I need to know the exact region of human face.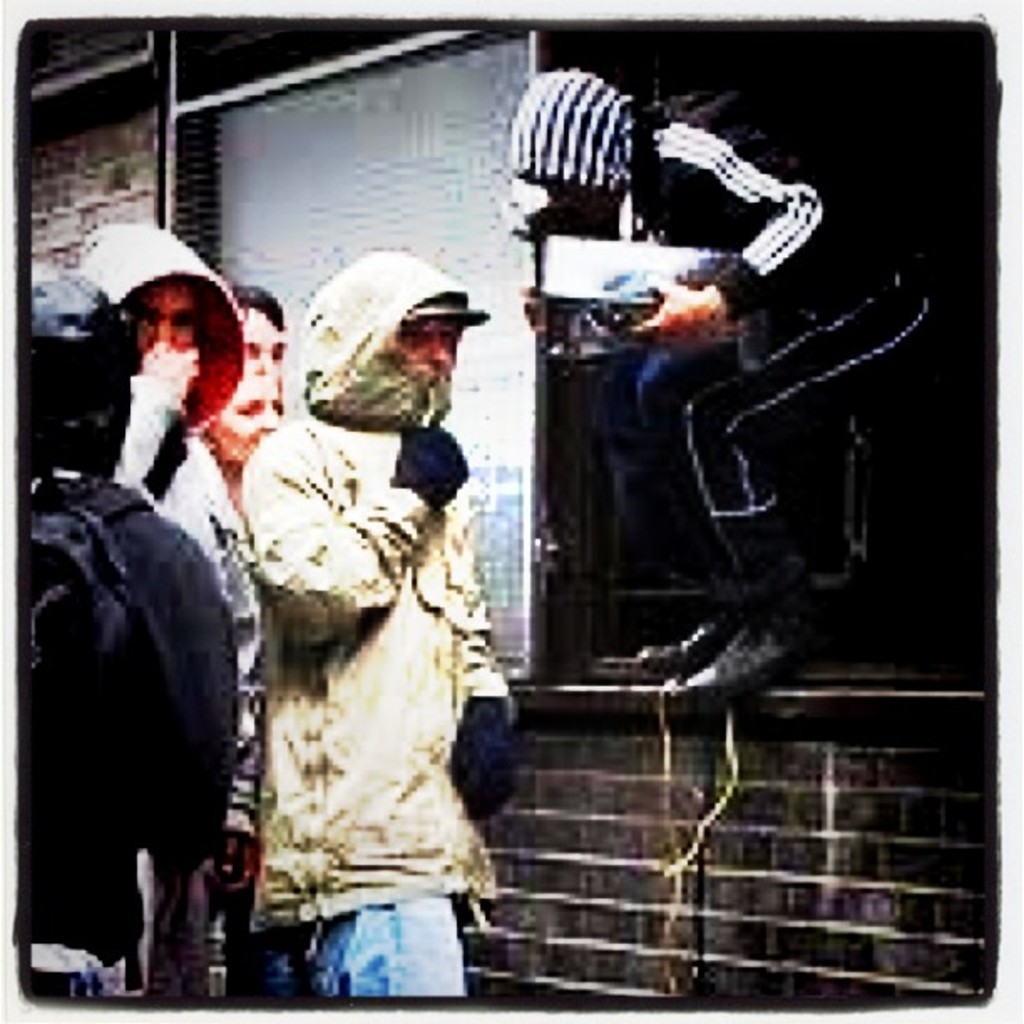
Region: [388,318,457,378].
